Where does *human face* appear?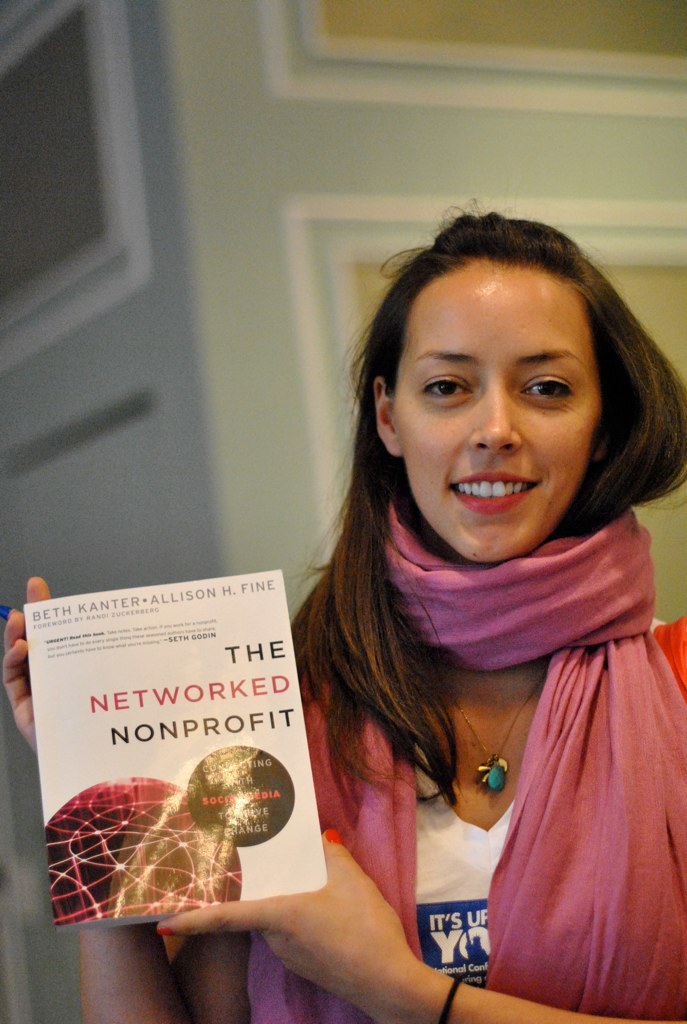
Appears at 394,263,601,563.
